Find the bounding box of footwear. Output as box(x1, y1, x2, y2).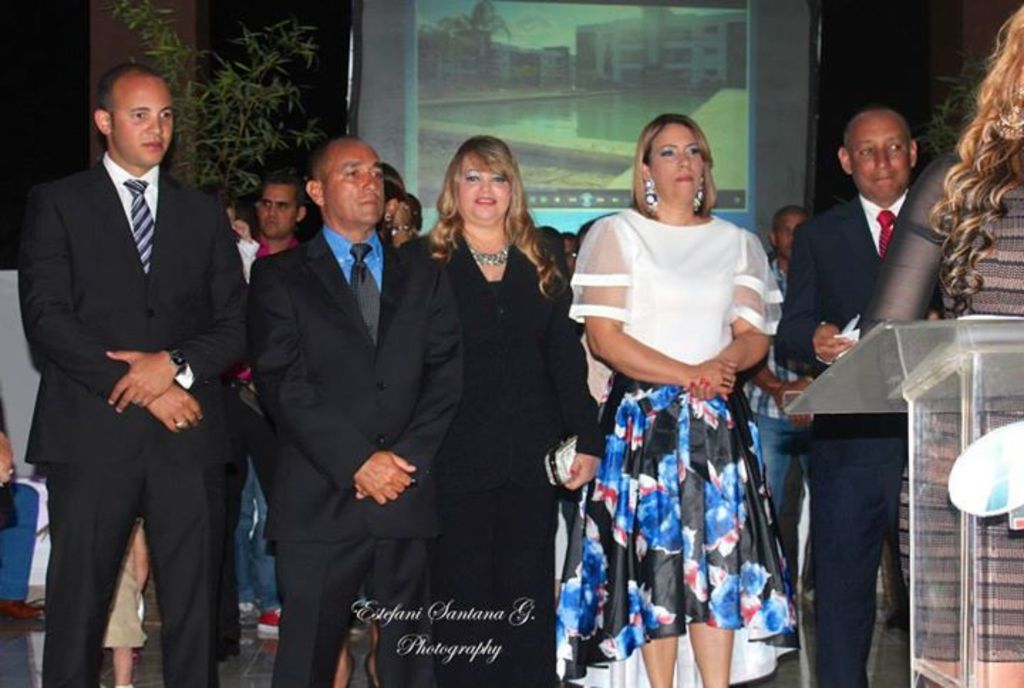
box(259, 601, 286, 630).
